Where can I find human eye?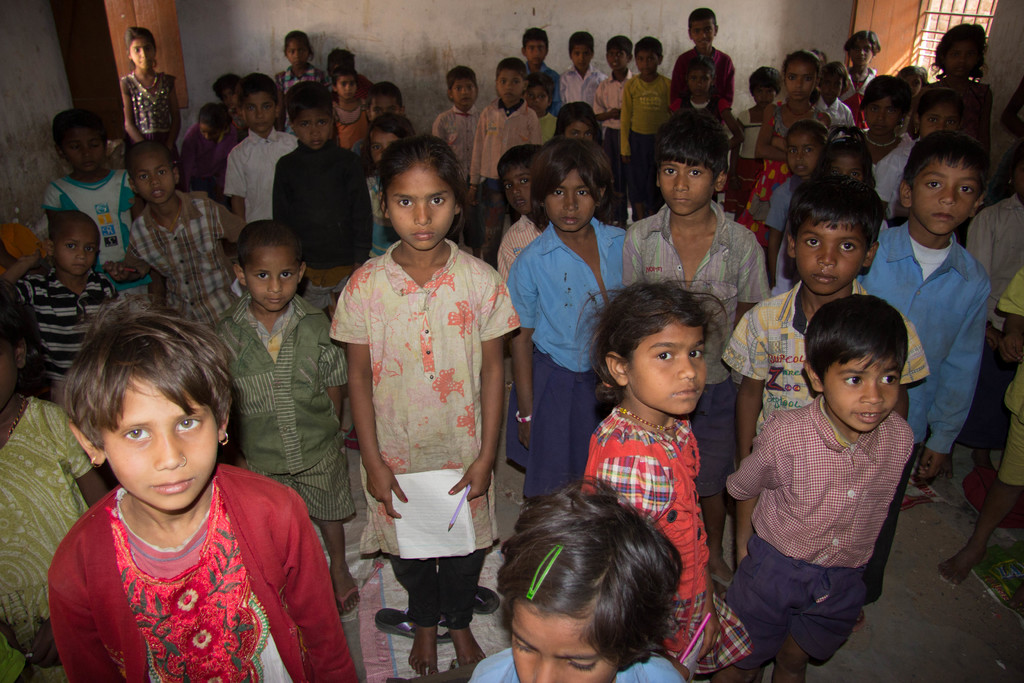
You can find it at region(261, 103, 270, 110).
